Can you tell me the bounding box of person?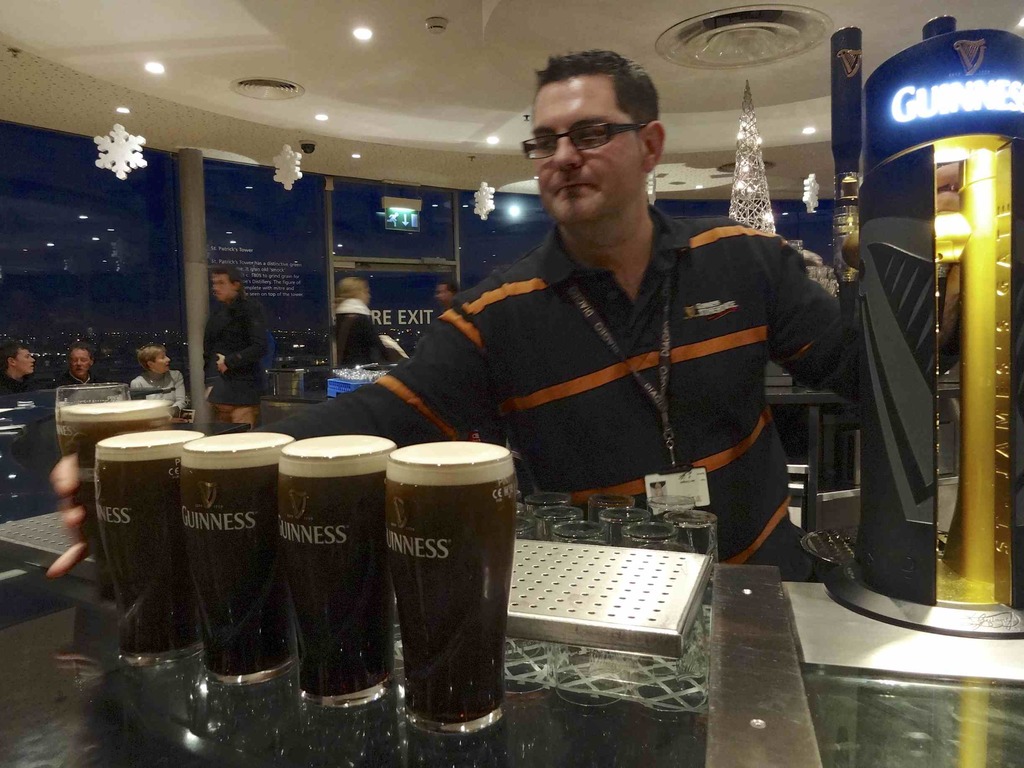
x1=0, y1=332, x2=44, y2=389.
